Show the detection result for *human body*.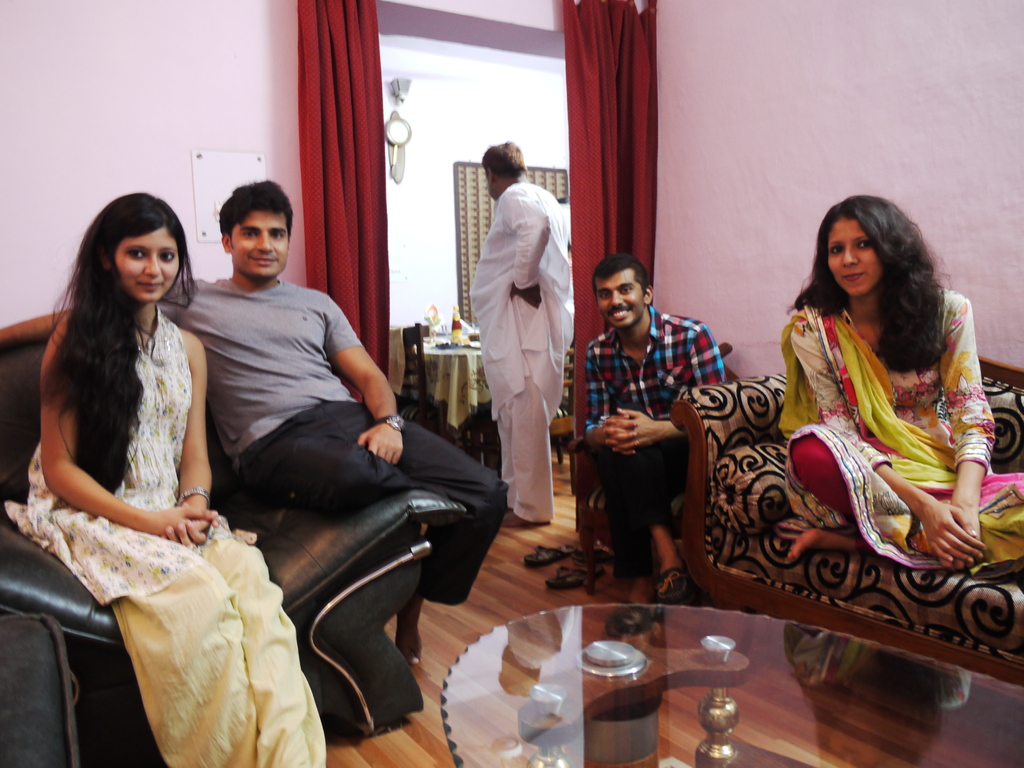
crop(463, 140, 572, 525).
